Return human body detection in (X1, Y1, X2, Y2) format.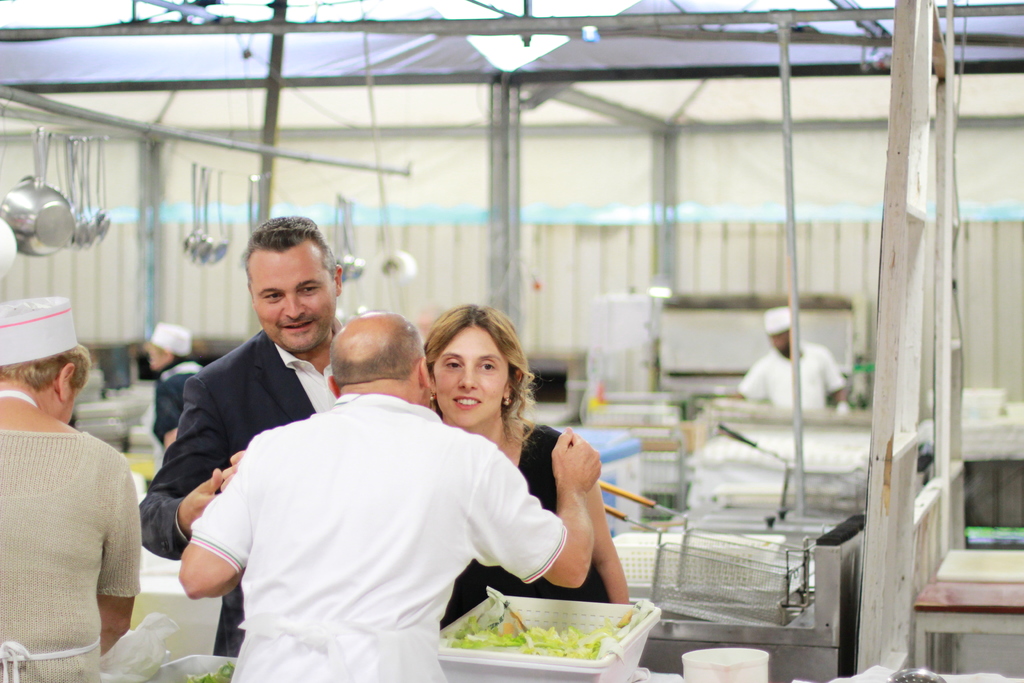
(735, 310, 843, 411).
